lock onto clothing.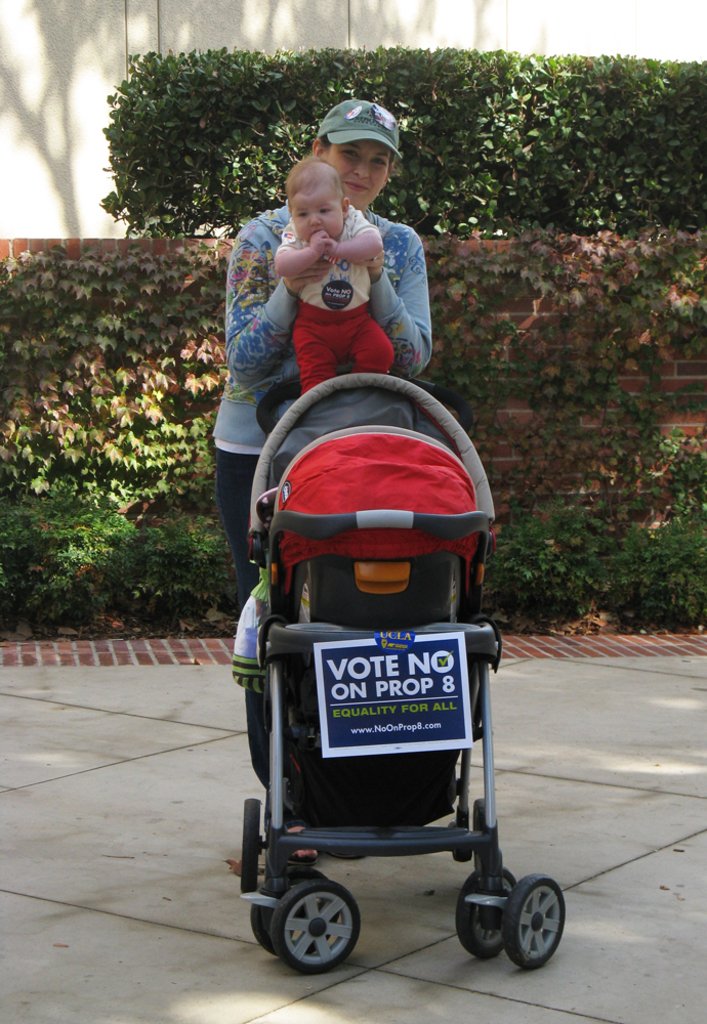
Locked: (274, 204, 393, 397).
